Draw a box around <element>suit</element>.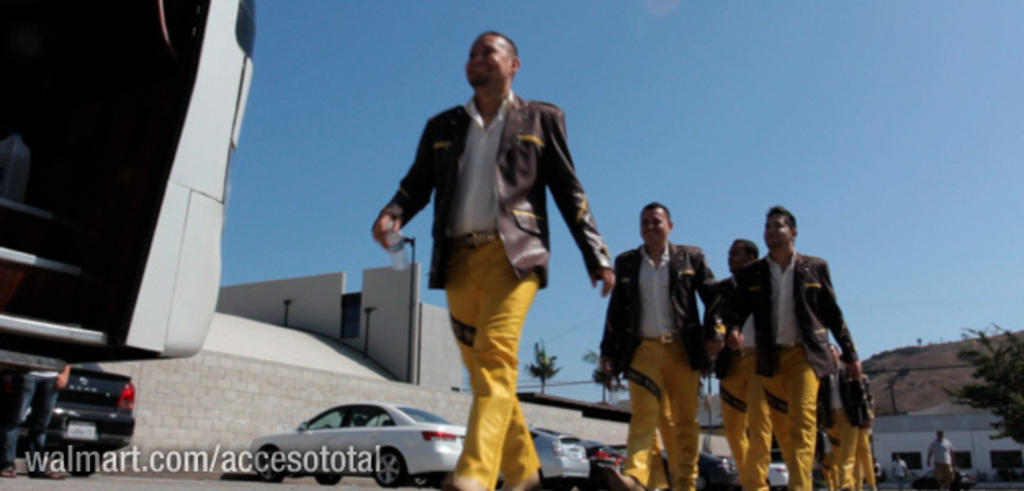
<region>381, 93, 613, 489</region>.
